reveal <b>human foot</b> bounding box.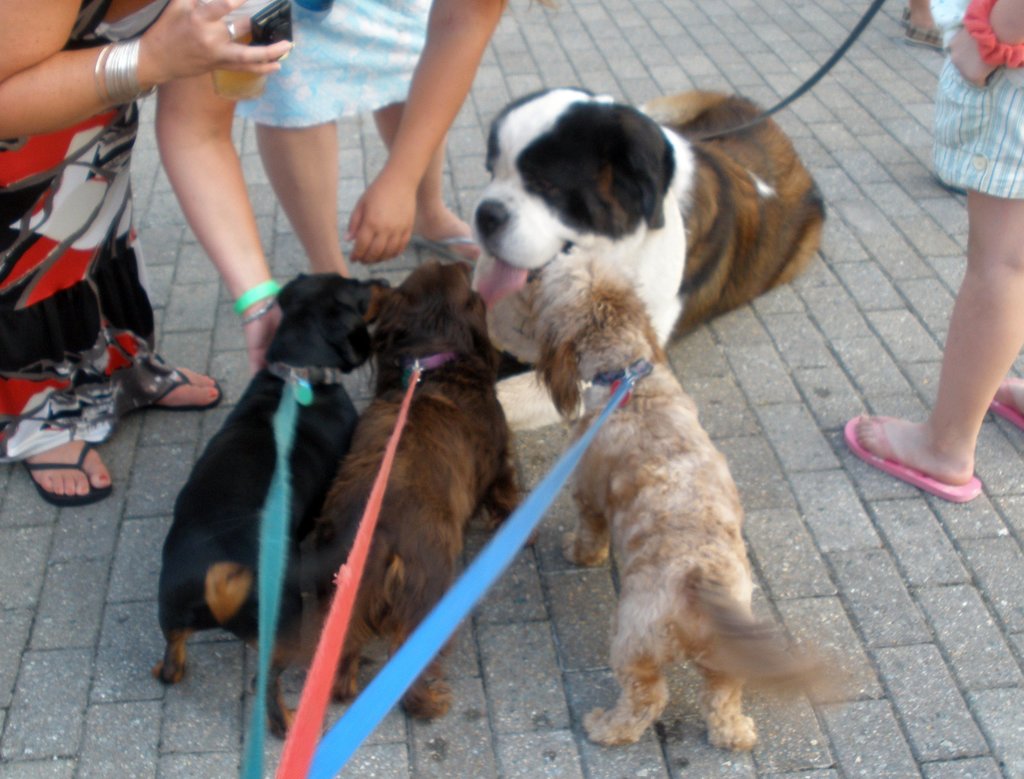
Revealed: crop(859, 377, 1018, 505).
